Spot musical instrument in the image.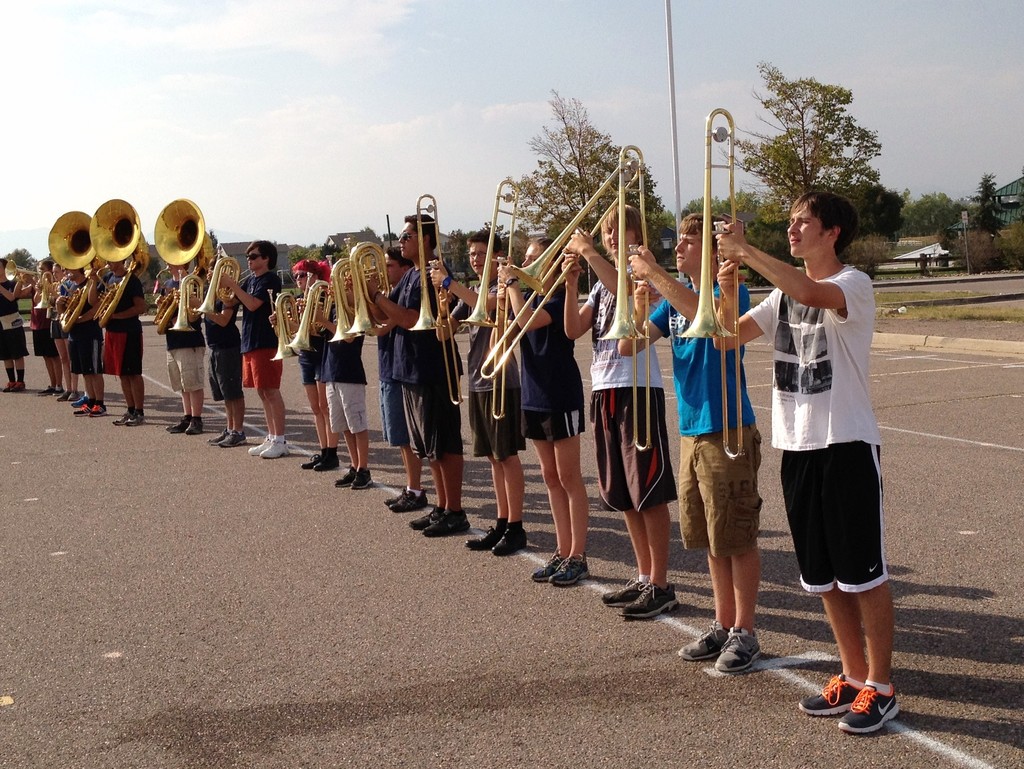
musical instrument found at 268 276 303 363.
